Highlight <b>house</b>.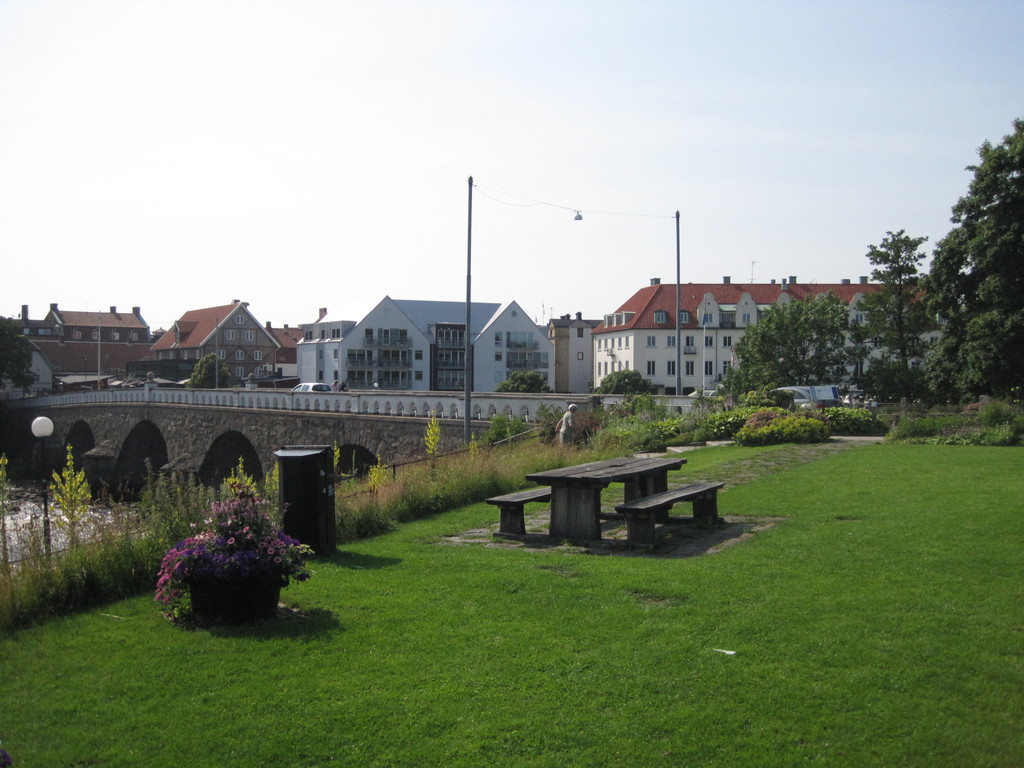
Highlighted region: <bbox>777, 264, 911, 404</bbox>.
